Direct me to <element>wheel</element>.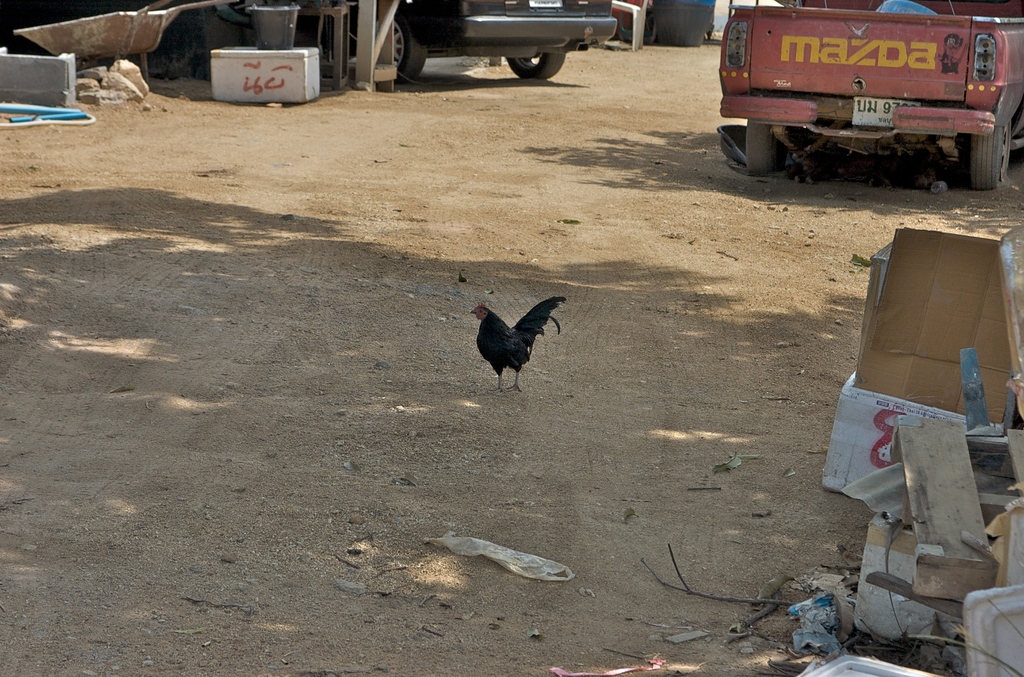
Direction: (x1=388, y1=14, x2=427, y2=84).
